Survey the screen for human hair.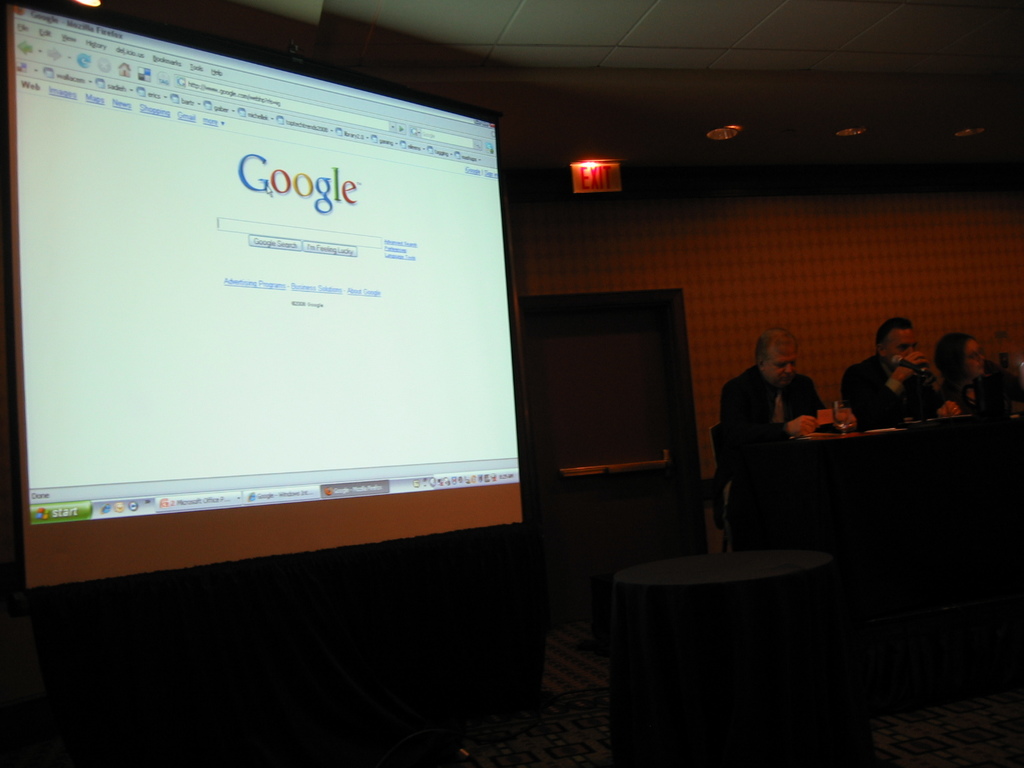
Survey found: rect(874, 316, 911, 355).
